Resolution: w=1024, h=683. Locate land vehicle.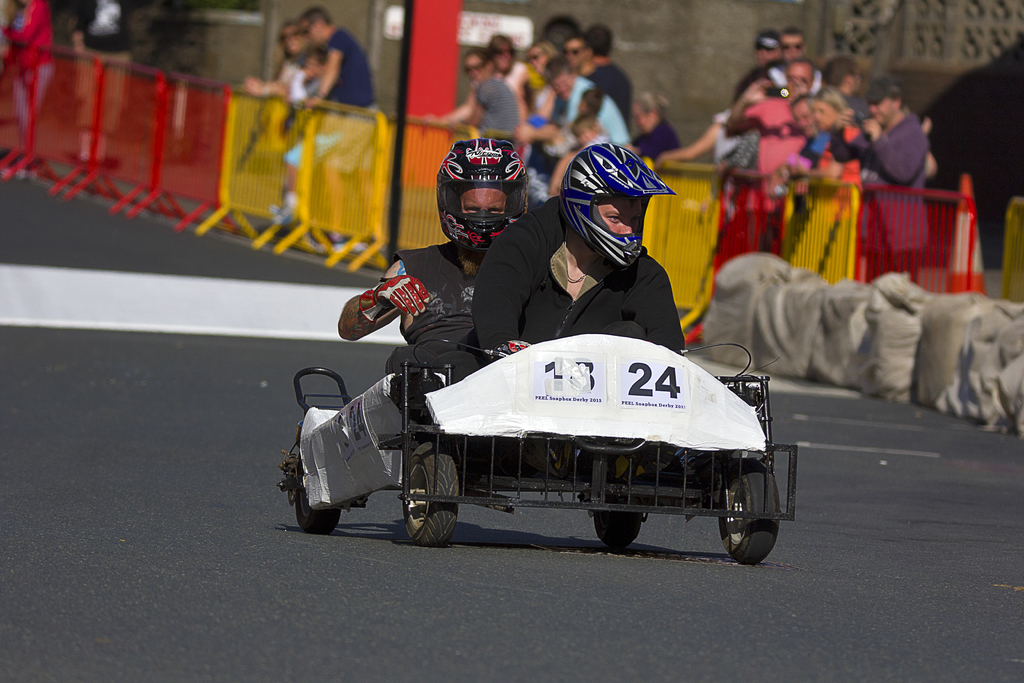
[x1=282, y1=276, x2=810, y2=563].
